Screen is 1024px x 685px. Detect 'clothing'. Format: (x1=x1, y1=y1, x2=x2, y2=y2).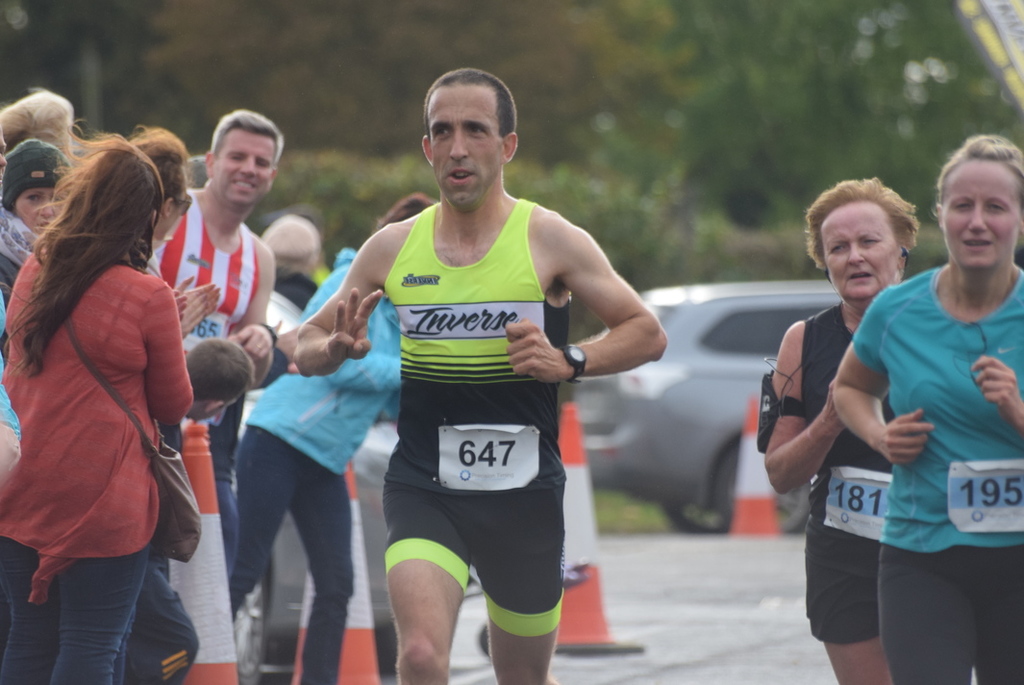
(x1=852, y1=247, x2=1023, y2=684).
